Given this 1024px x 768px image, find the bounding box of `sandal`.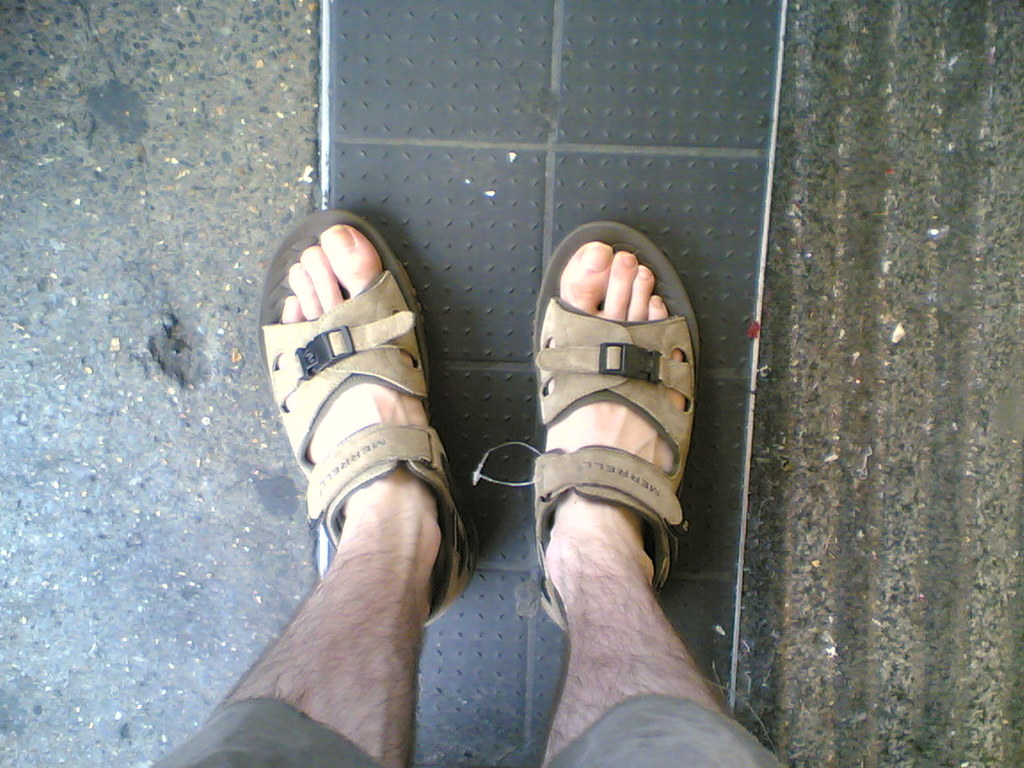
510, 221, 709, 668.
